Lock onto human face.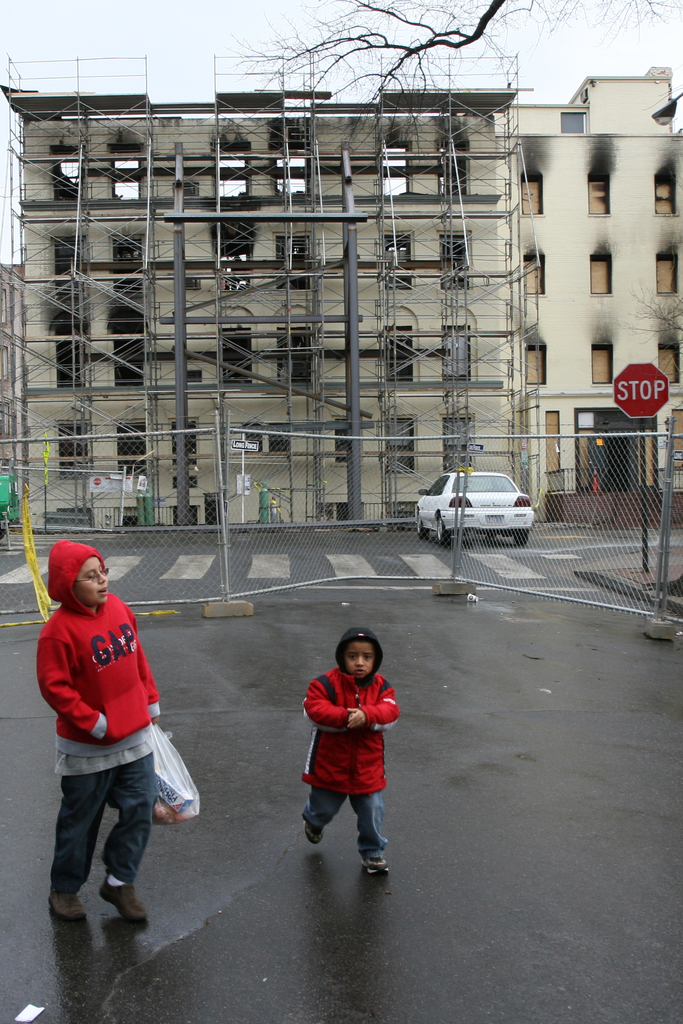
Locked: box(76, 552, 109, 608).
